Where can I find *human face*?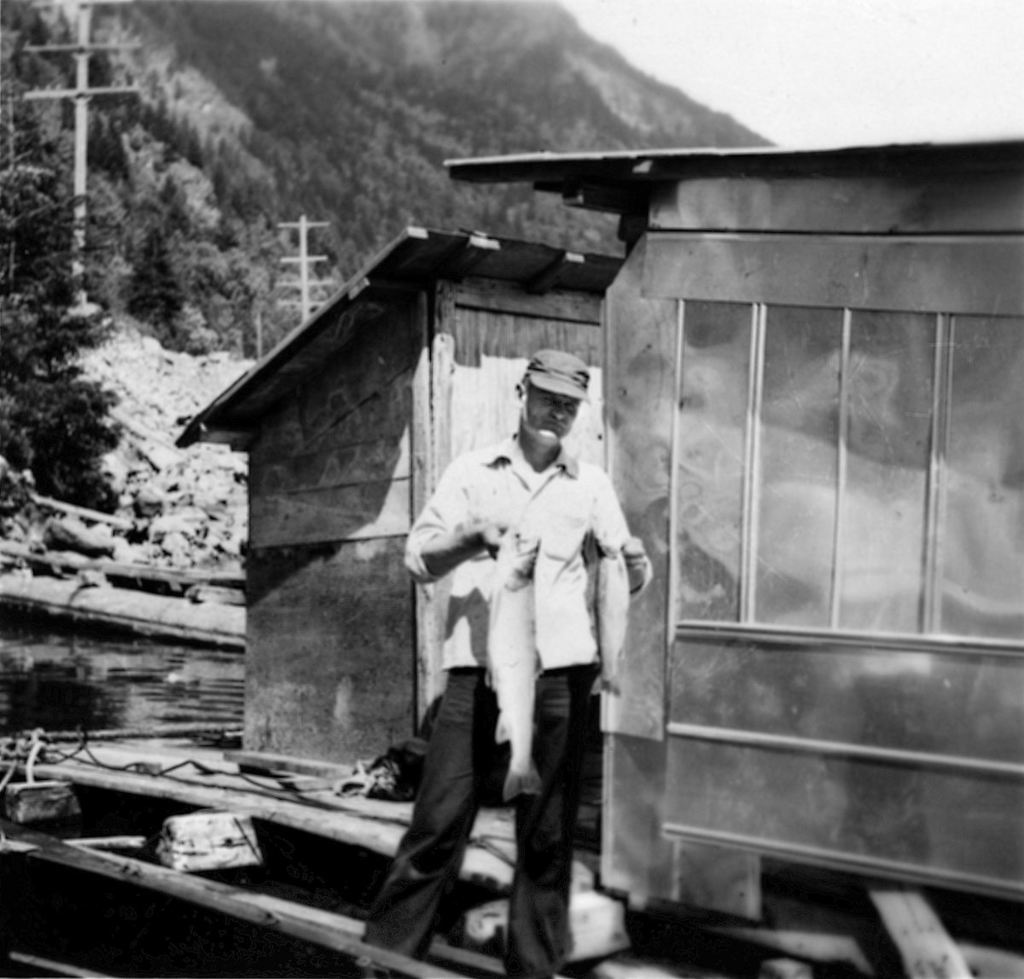
You can find it at box=[528, 384, 579, 441].
